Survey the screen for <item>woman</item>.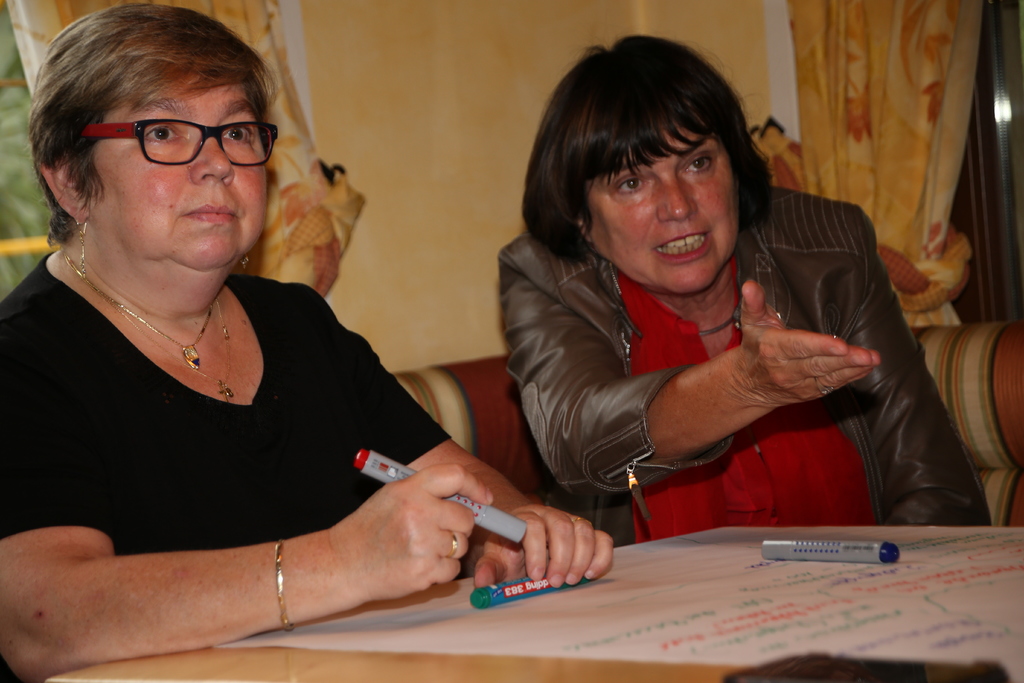
Survey found: 13:17:554:666.
